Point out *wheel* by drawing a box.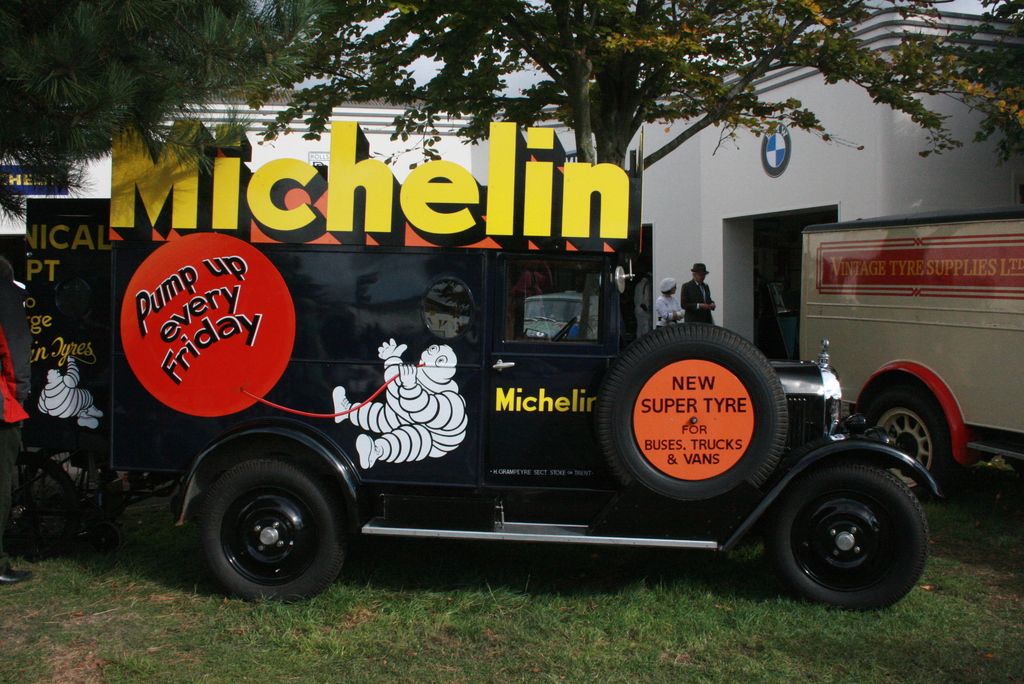
769/456/934/611.
